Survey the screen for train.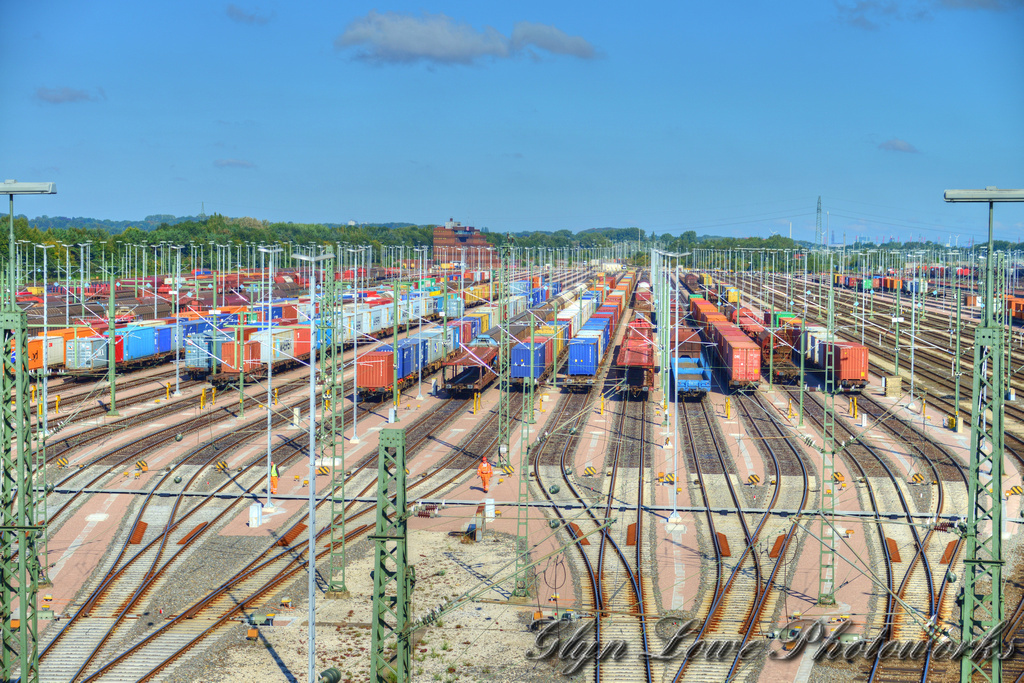
Survey found: pyautogui.locateOnScreen(212, 276, 495, 384).
